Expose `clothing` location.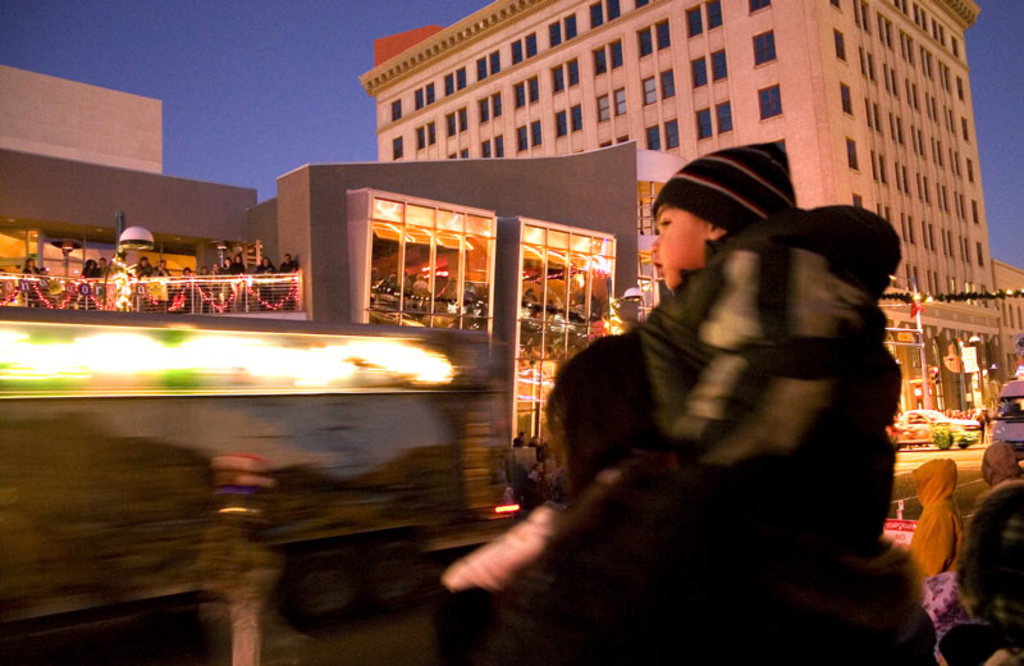
Exposed at 216, 263, 232, 275.
